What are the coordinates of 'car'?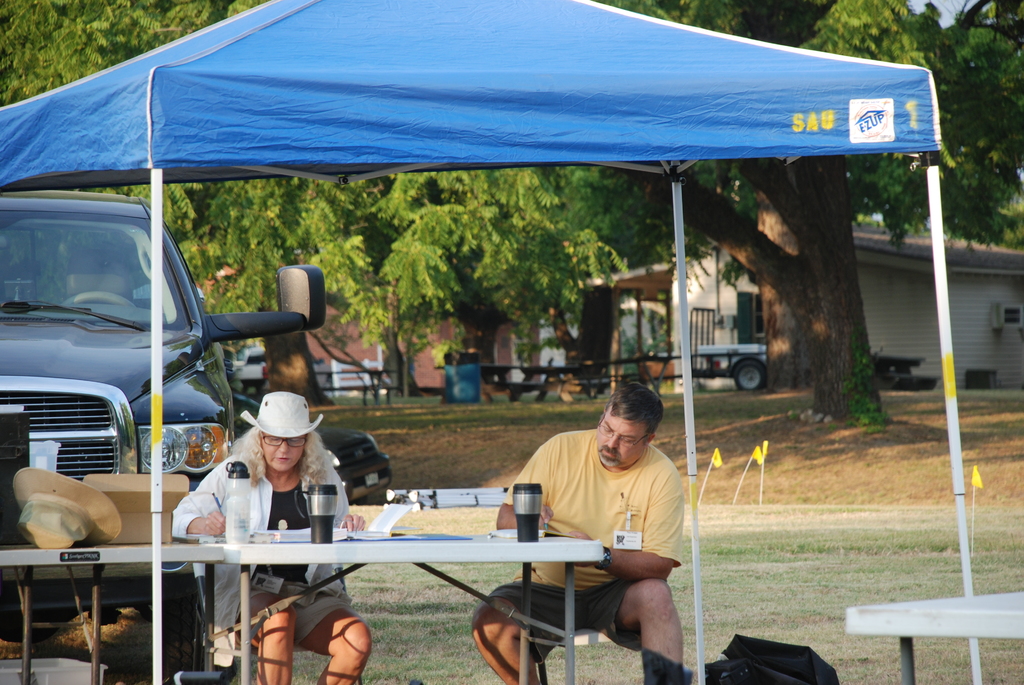
bbox=[0, 187, 322, 684].
